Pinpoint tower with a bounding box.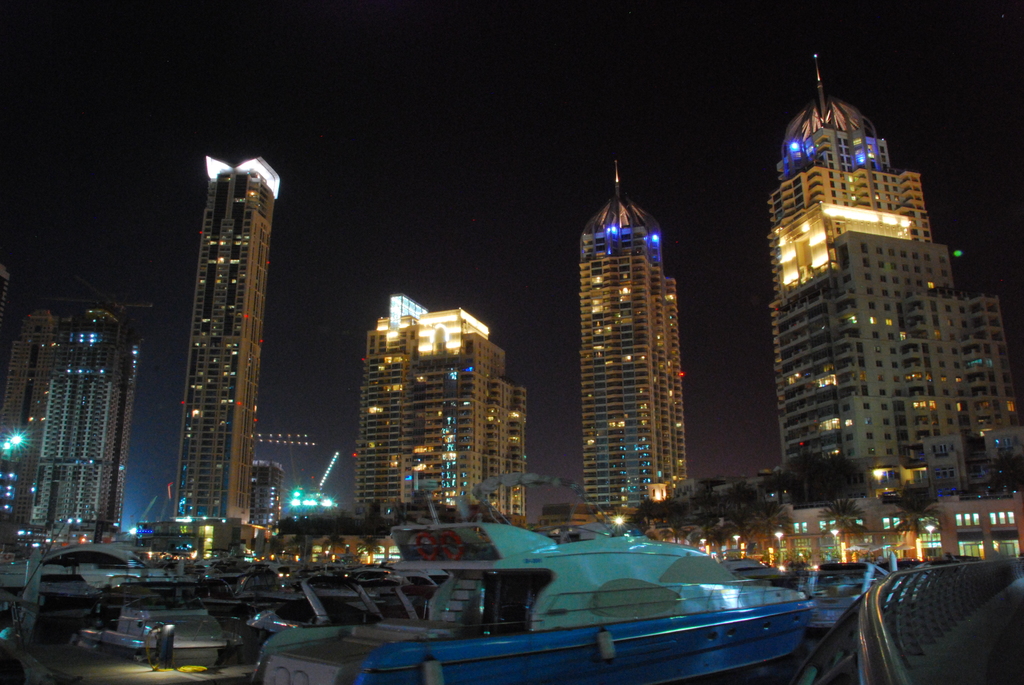
18,295,145,549.
